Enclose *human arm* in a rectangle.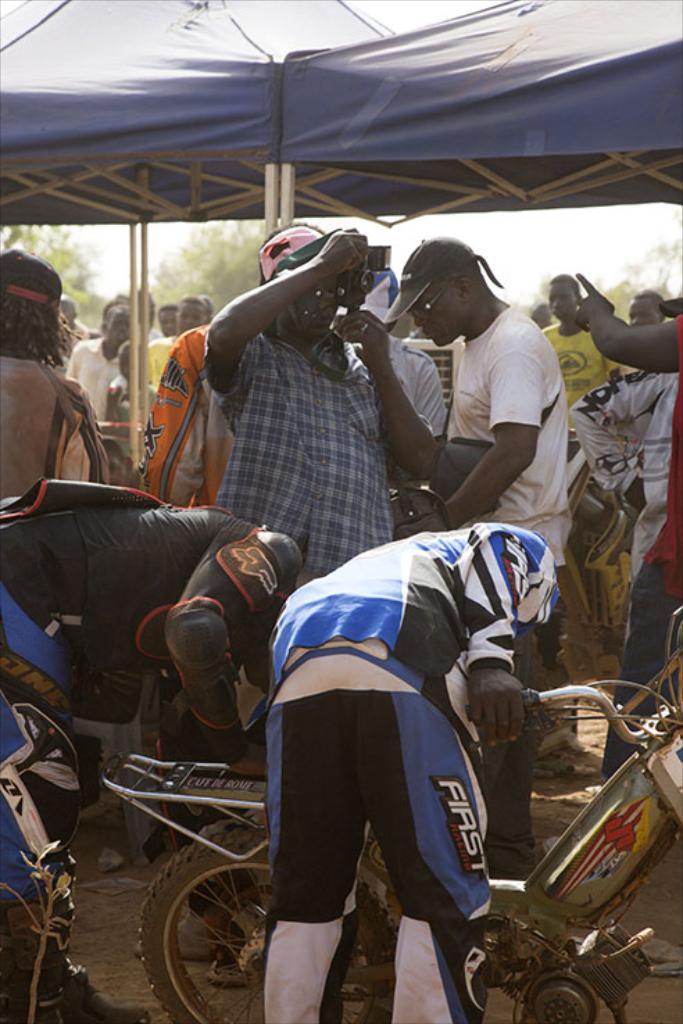
[154,513,289,777].
